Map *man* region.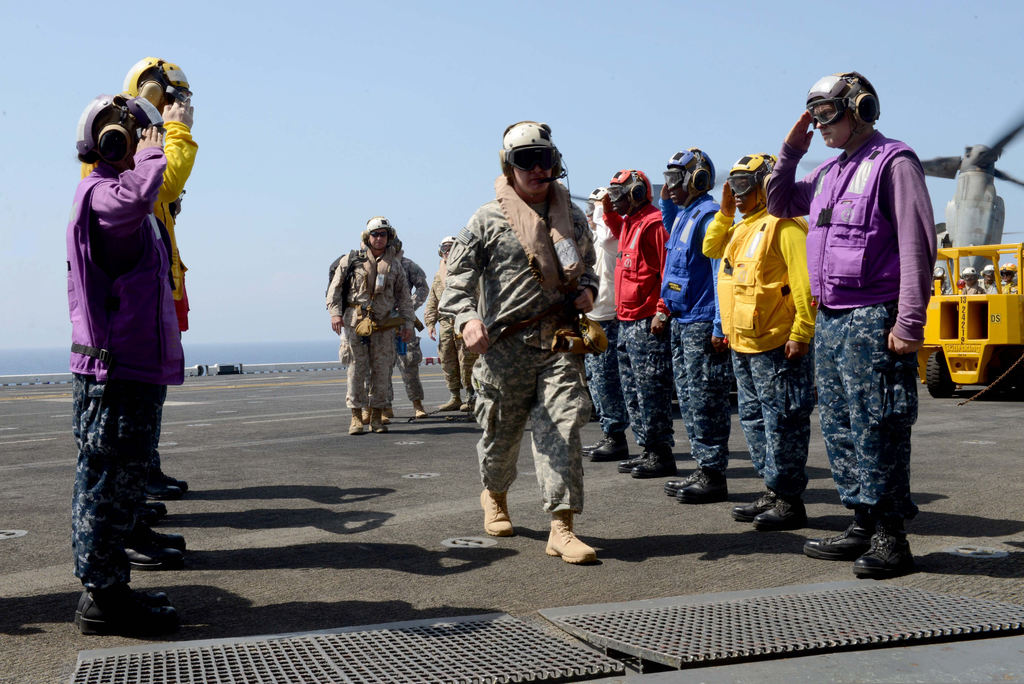
Mapped to 698/150/817/528.
